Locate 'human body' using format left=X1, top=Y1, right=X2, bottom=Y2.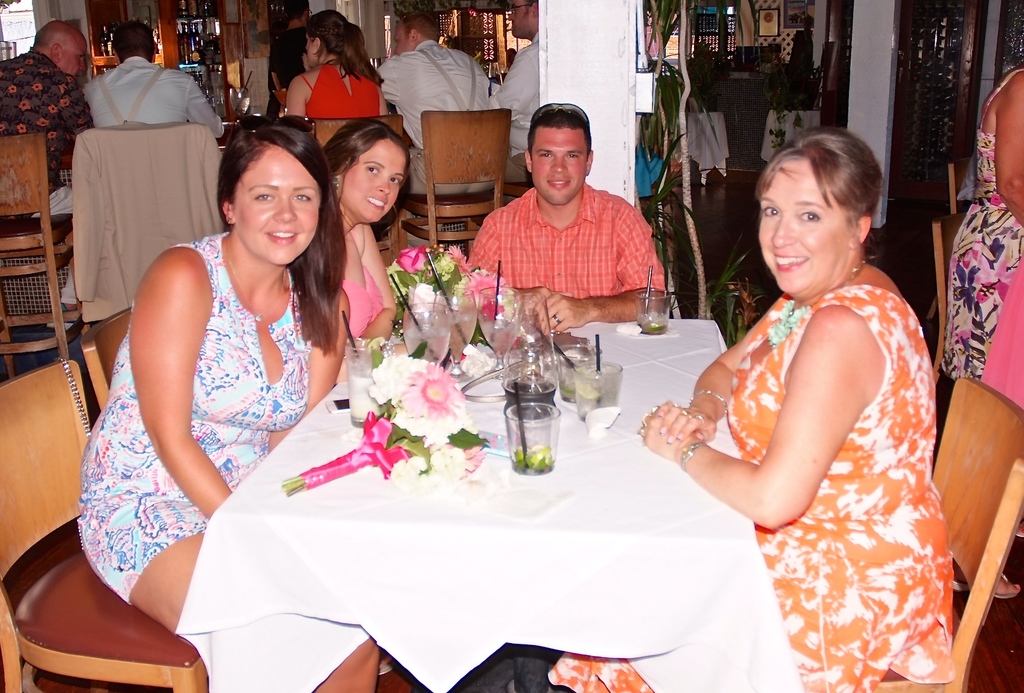
left=0, top=21, right=95, bottom=319.
